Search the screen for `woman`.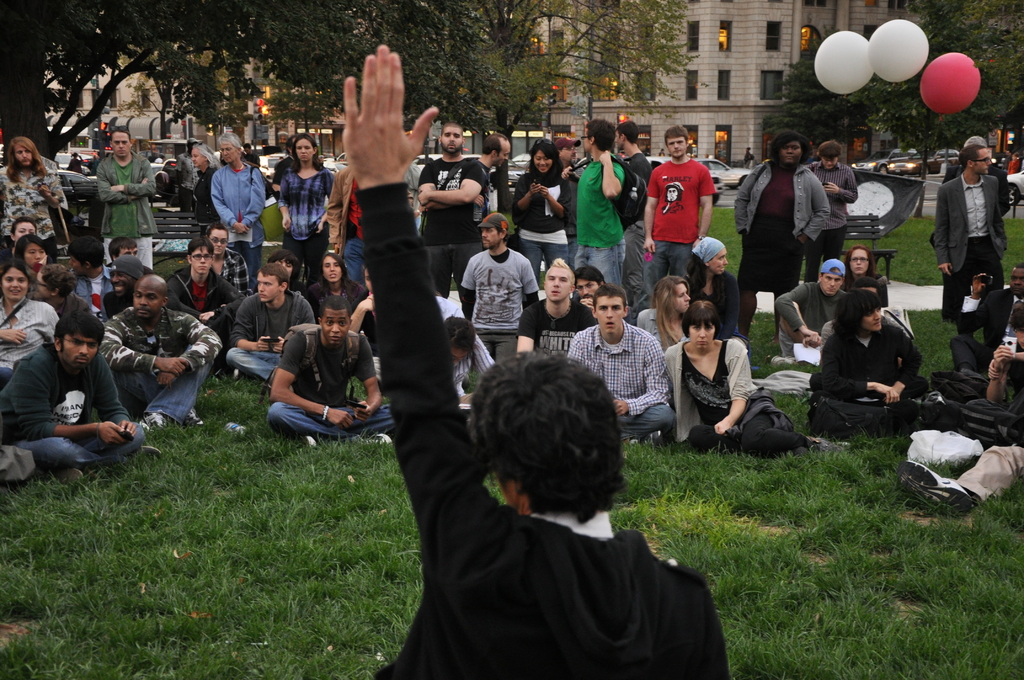
Found at [0,259,64,391].
